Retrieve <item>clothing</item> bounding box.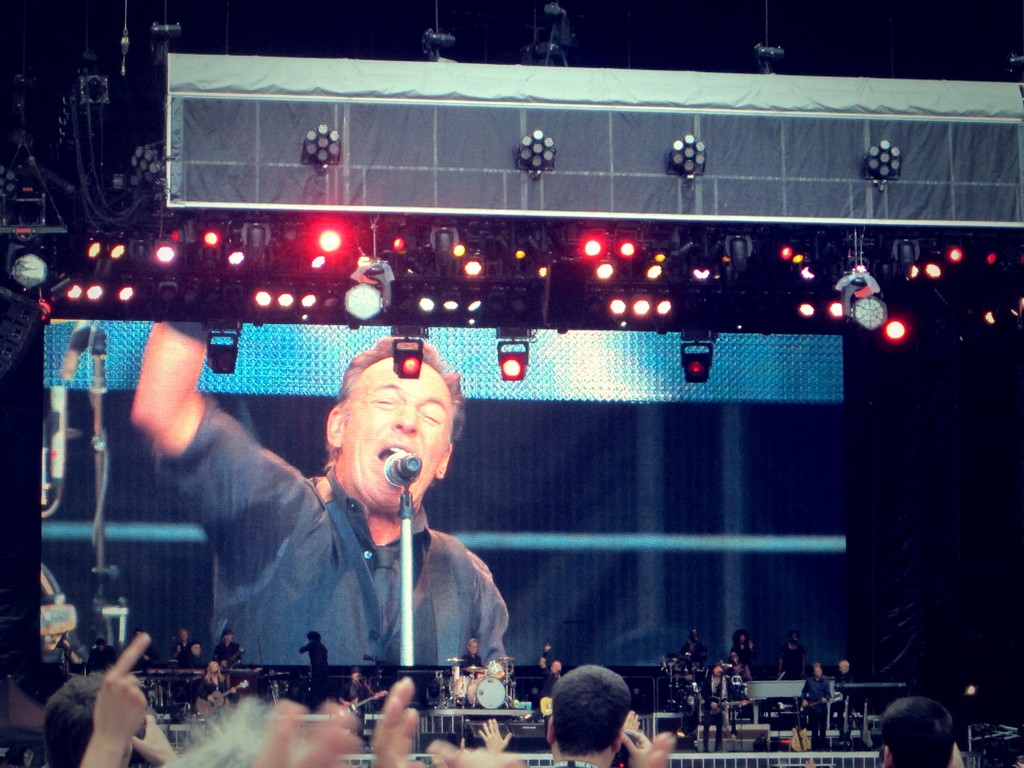
Bounding box: Rect(779, 643, 803, 674).
